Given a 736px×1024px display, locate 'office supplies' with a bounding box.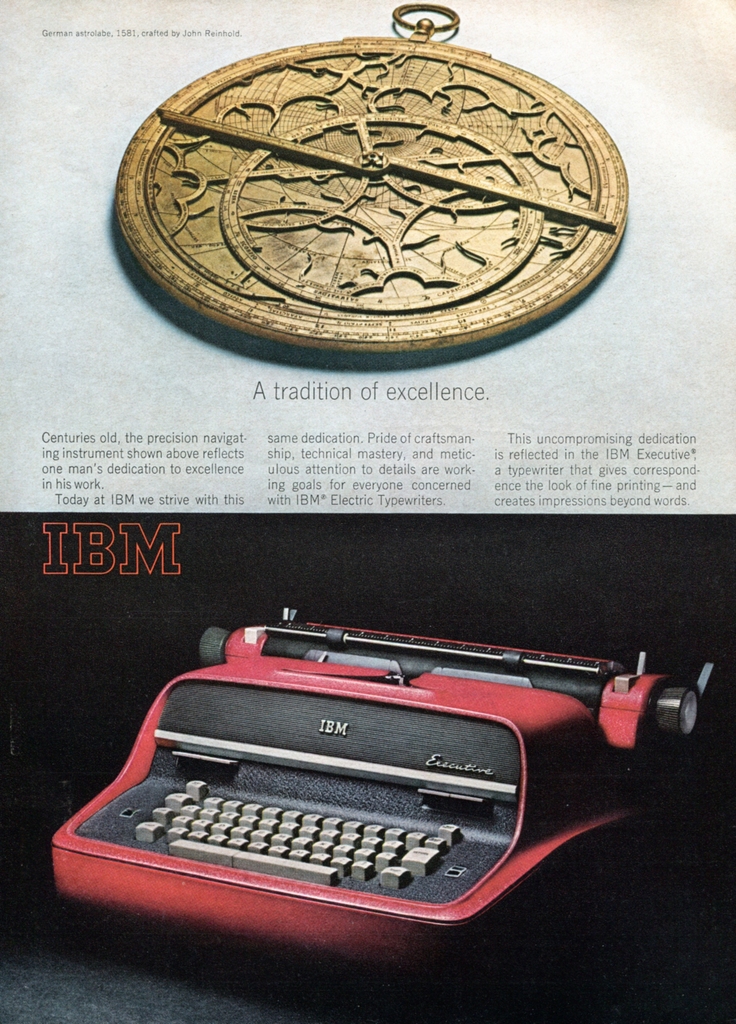
Located: bbox=[104, 1, 627, 358].
